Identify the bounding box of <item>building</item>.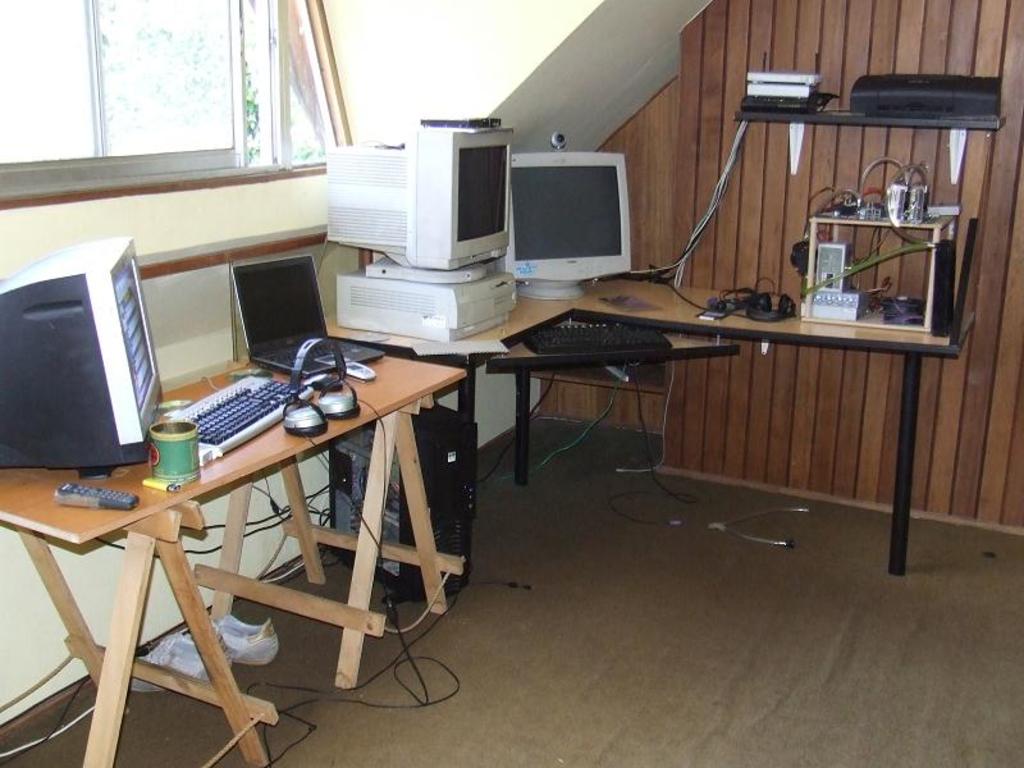
bbox=(0, 0, 1023, 767).
